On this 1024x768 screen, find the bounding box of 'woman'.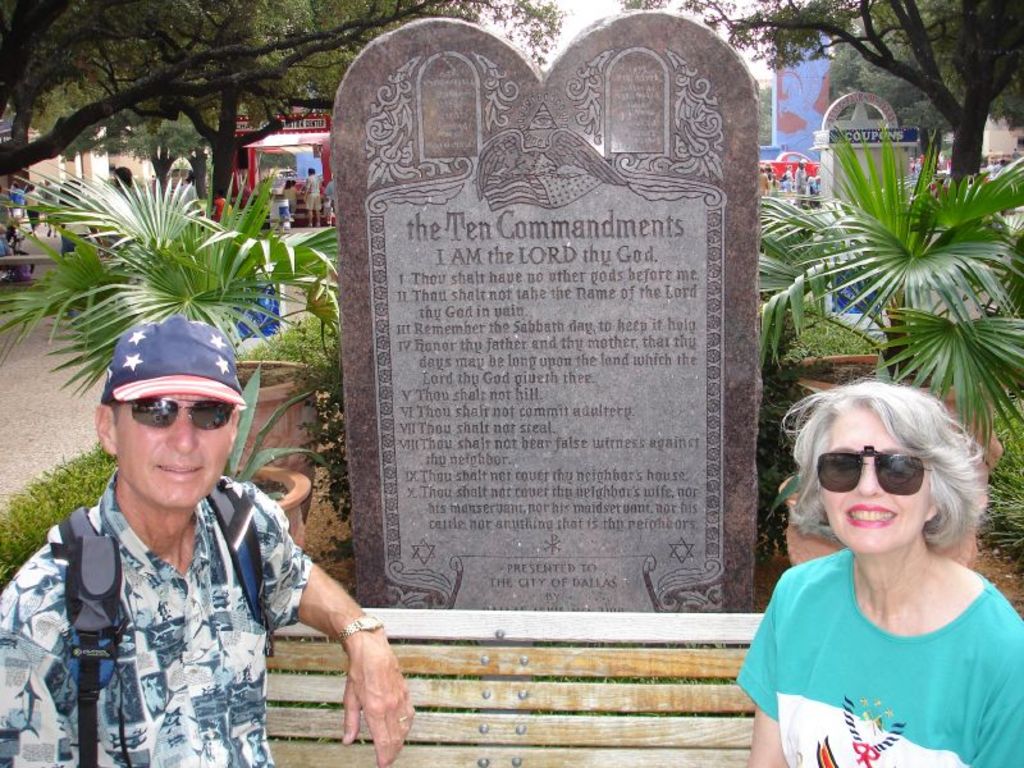
Bounding box: 723, 372, 1023, 765.
